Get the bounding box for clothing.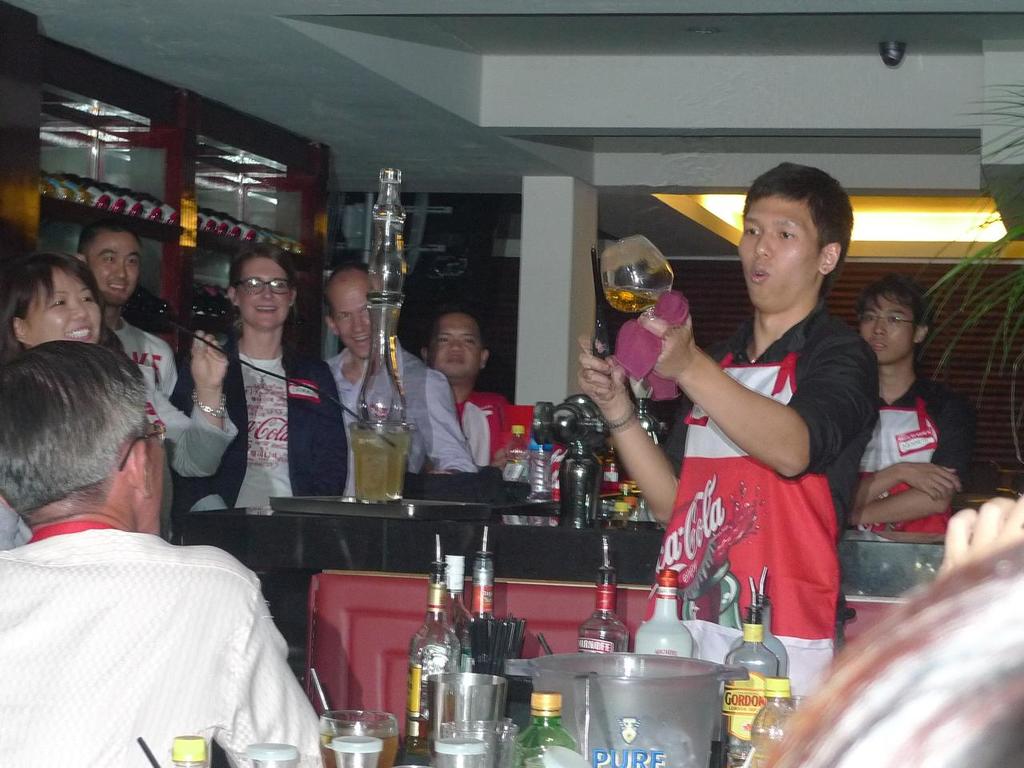
bbox=[850, 378, 962, 539].
